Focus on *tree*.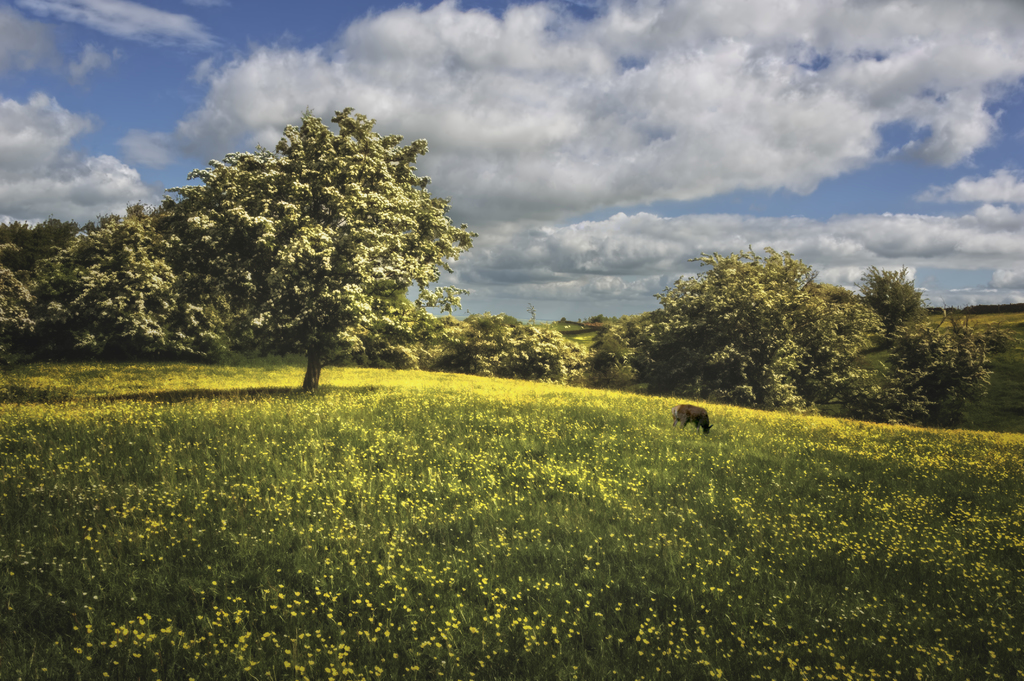
Focused at bbox(875, 317, 1001, 431).
